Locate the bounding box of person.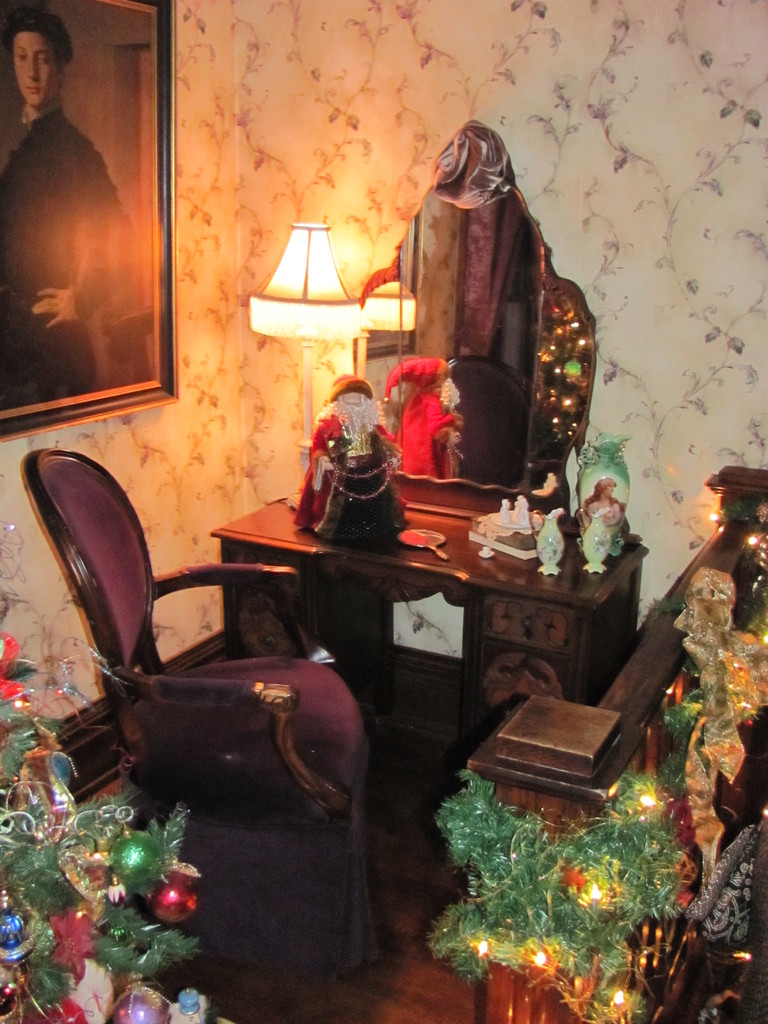
Bounding box: 580,483,625,536.
